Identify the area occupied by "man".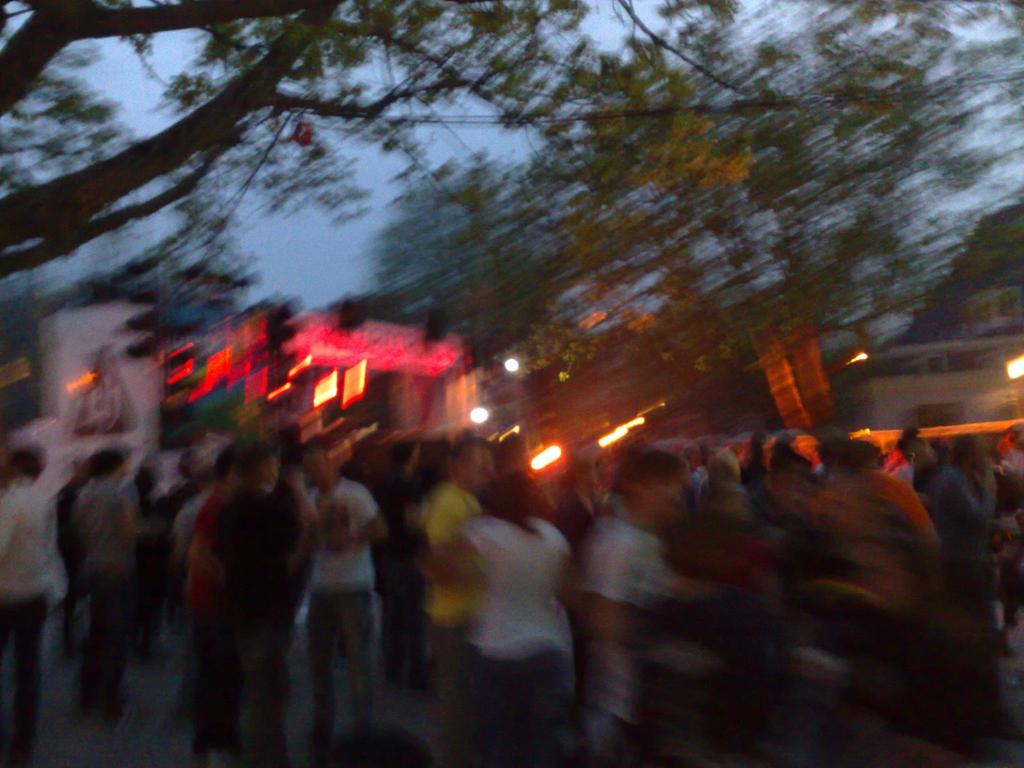
Area: left=301, top=442, right=382, bottom=749.
